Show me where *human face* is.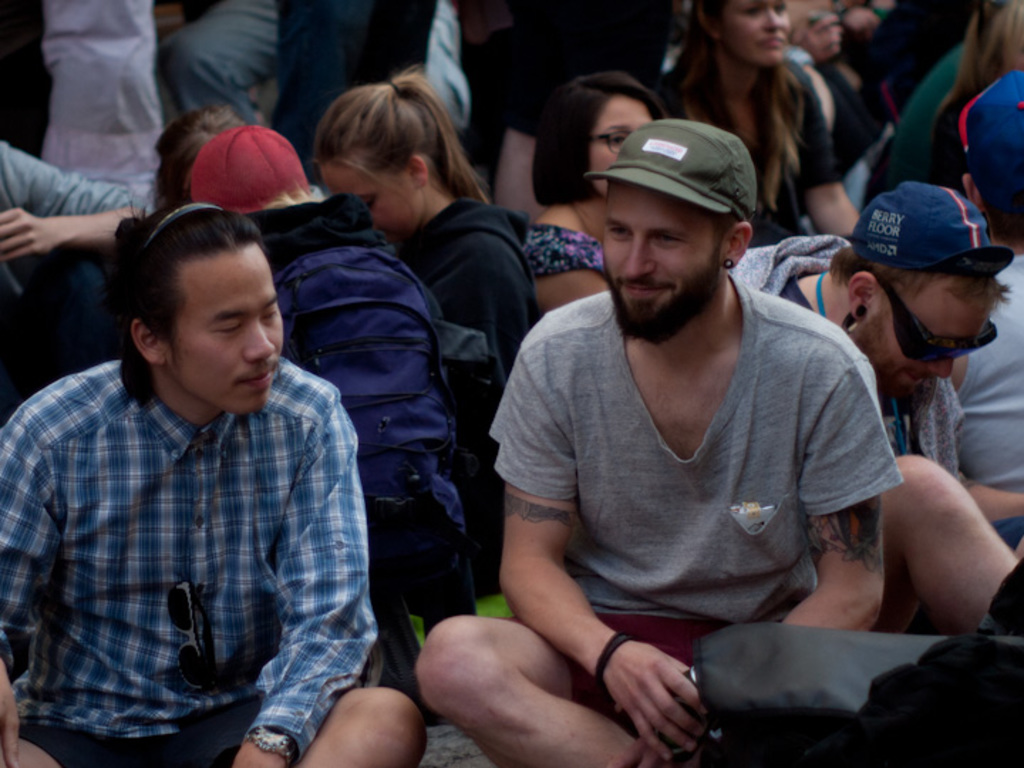
*human face* is at select_region(727, 0, 785, 61).
